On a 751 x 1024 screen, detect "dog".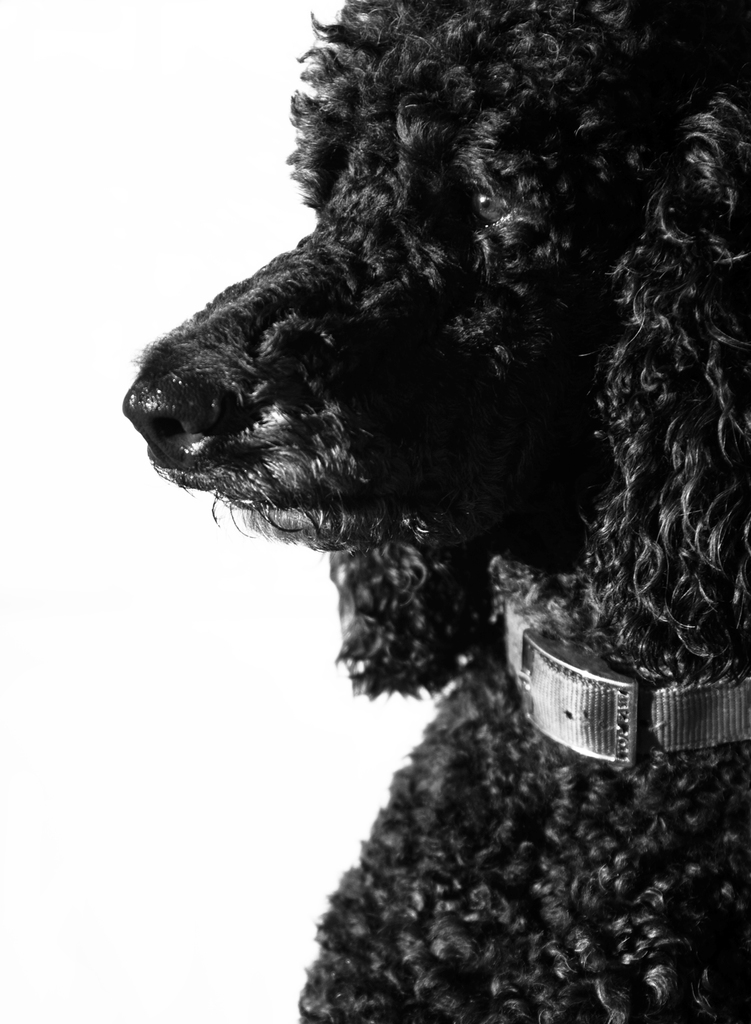
(left=121, top=0, right=750, bottom=1023).
